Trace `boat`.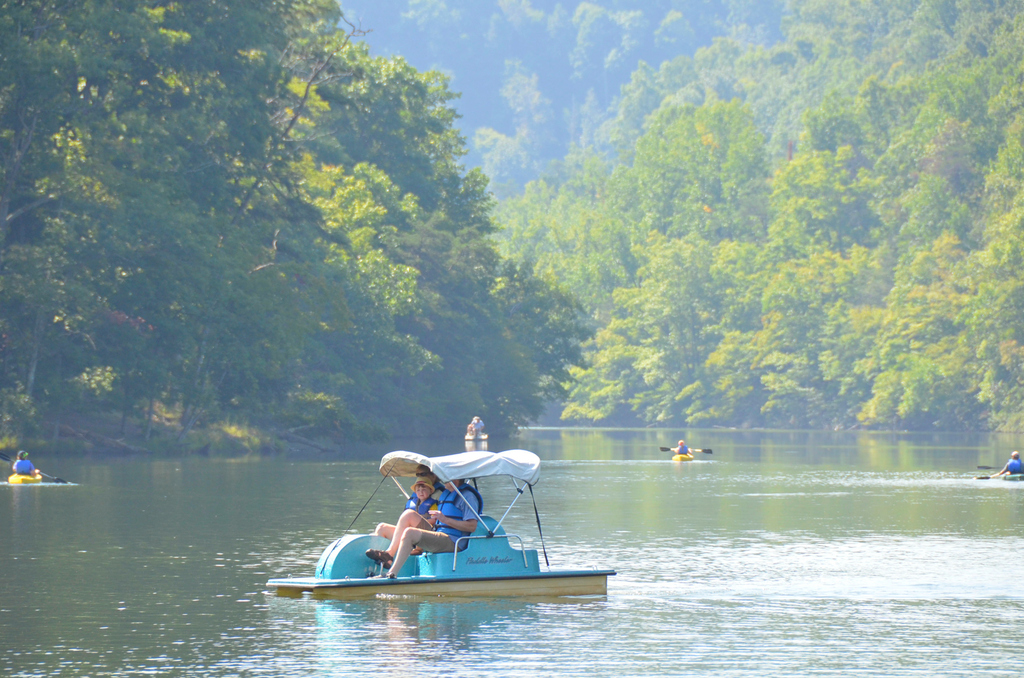
Traced to bbox=(8, 471, 40, 485).
